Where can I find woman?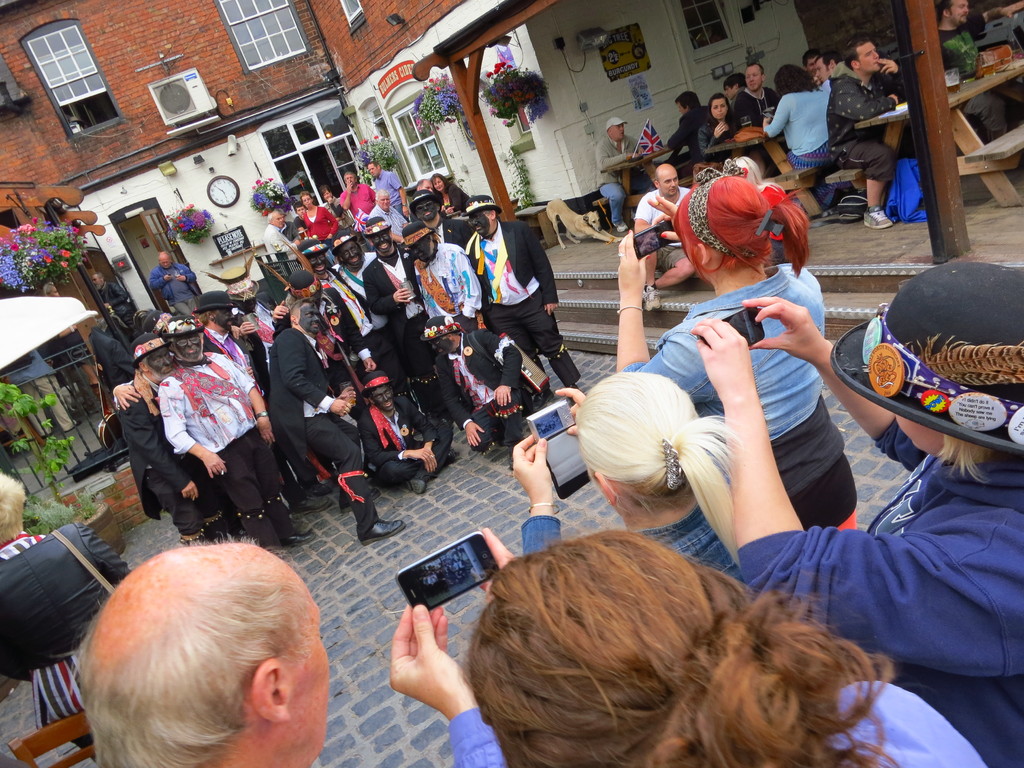
You can find it at bbox=(608, 170, 863, 527).
